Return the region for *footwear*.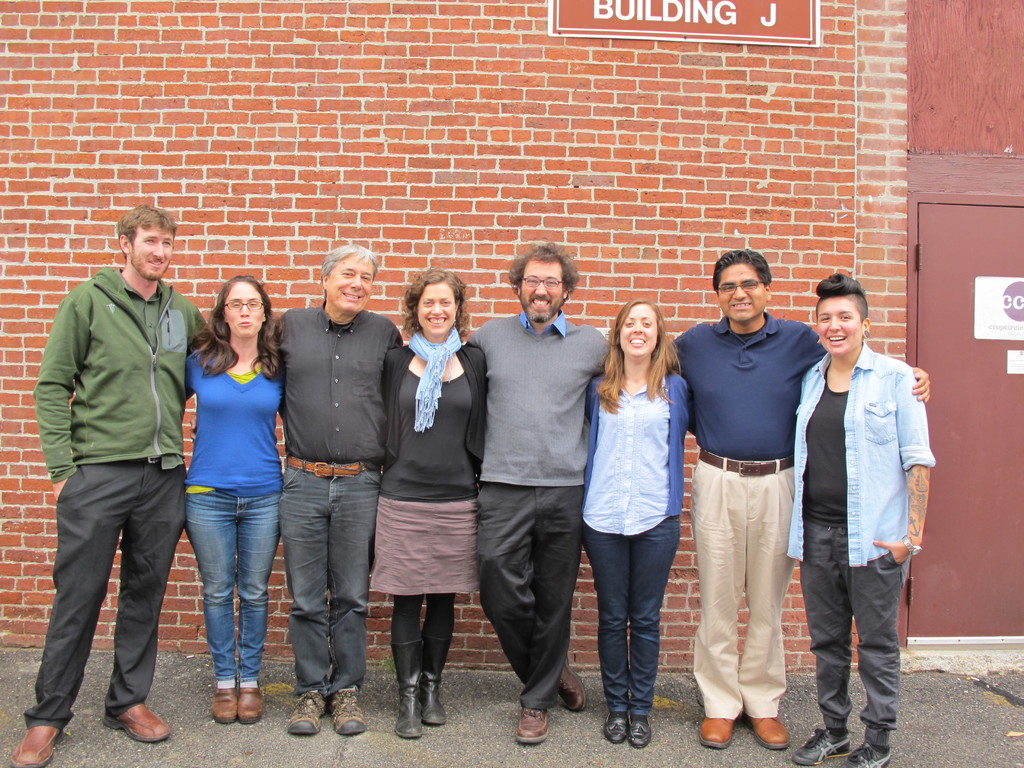
select_region(103, 700, 170, 749).
